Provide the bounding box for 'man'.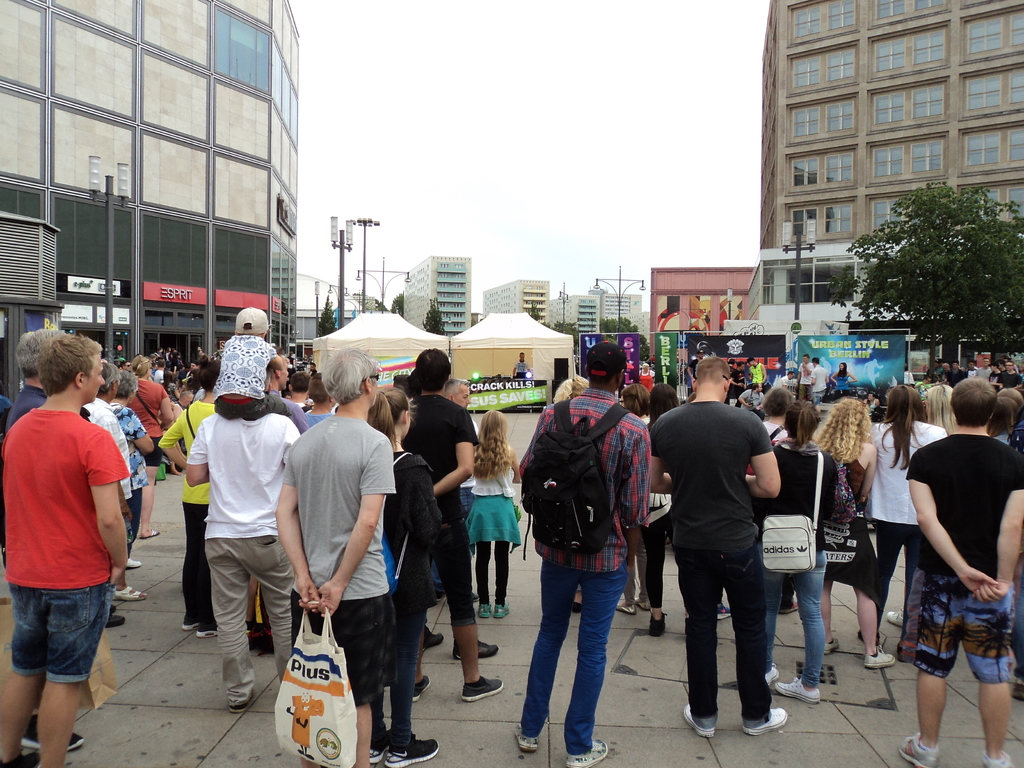
[0,331,88,745].
